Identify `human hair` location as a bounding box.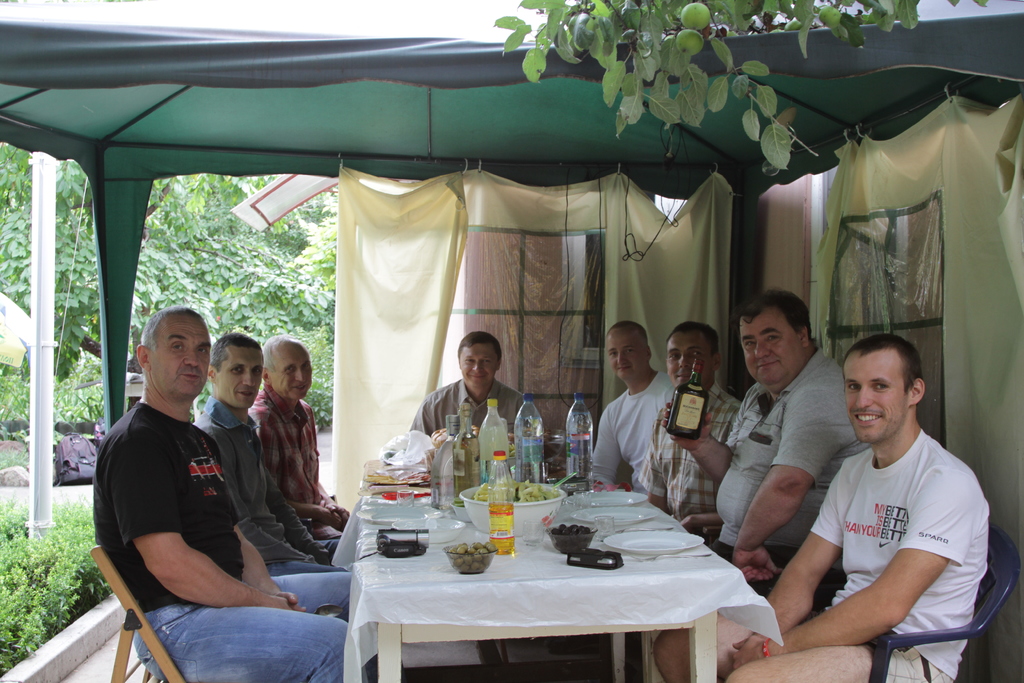
locate(849, 335, 920, 397).
